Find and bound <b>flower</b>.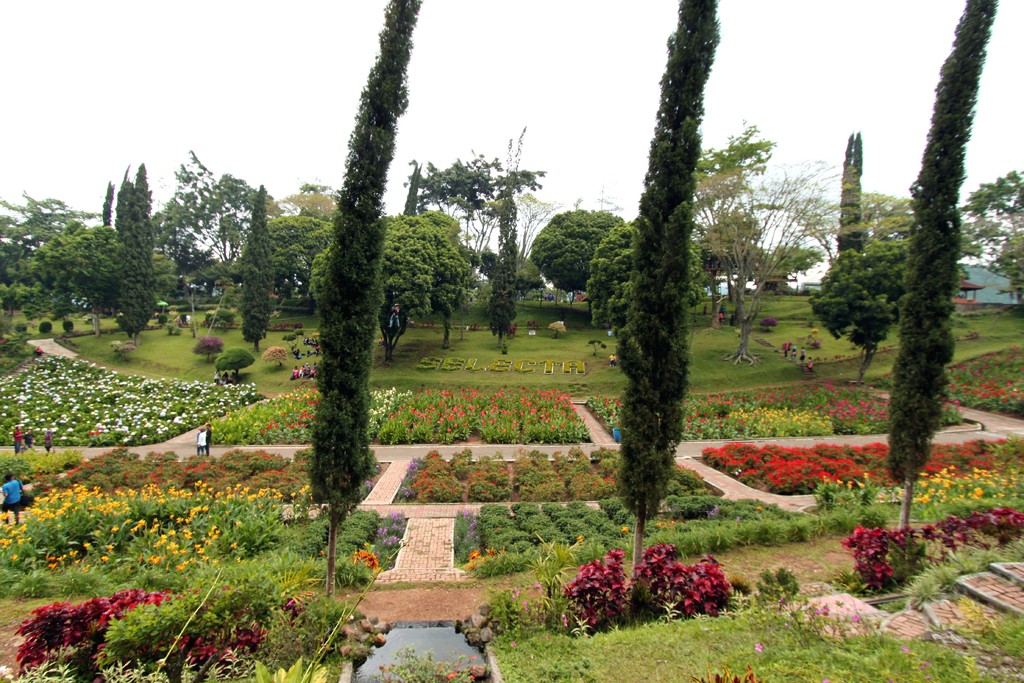
Bound: [264, 349, 287, 366].
